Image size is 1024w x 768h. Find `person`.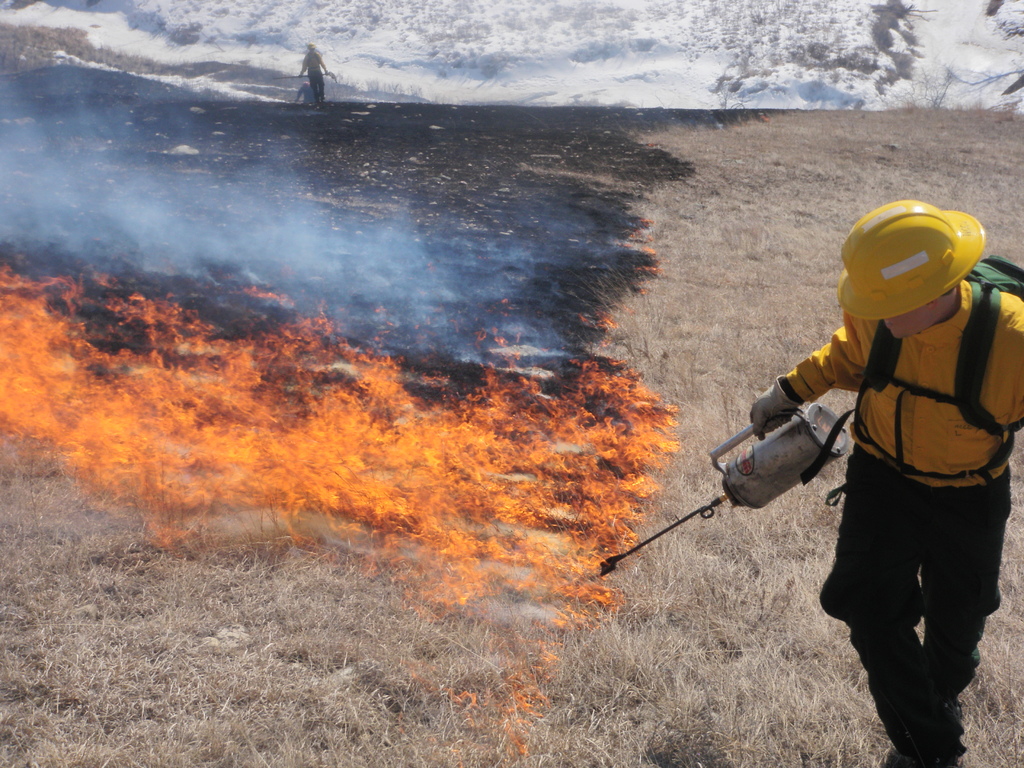
select_region(783, 170, 1020, 763).
